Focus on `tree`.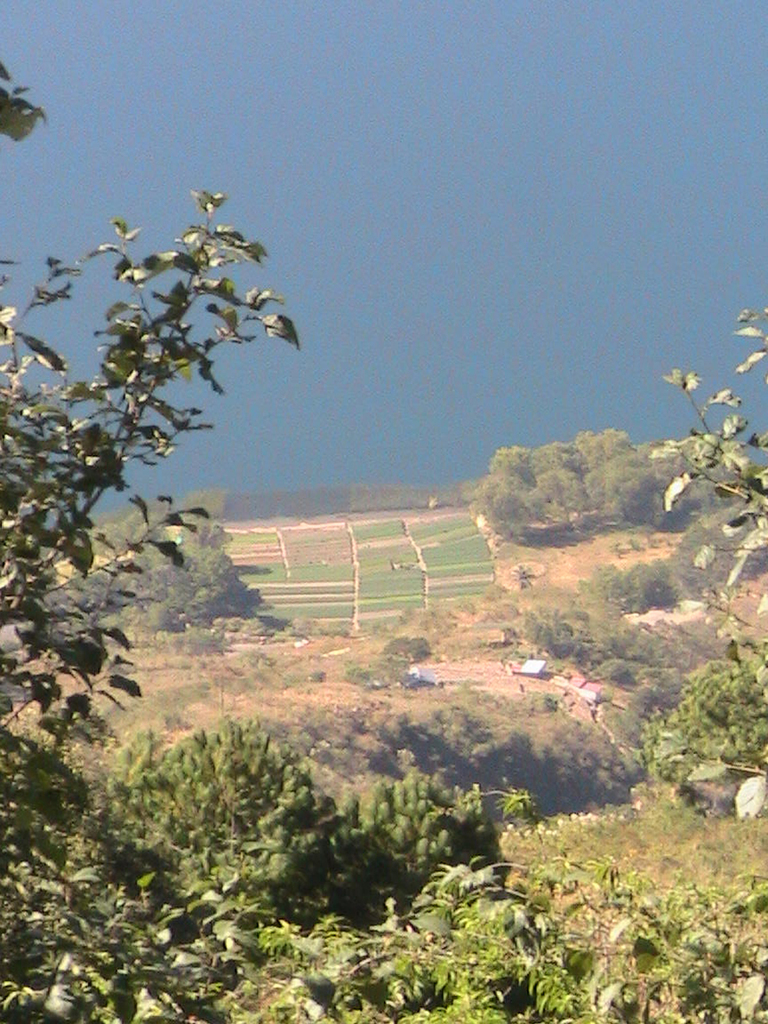
Focused at region(500, 435, 589, 532).
